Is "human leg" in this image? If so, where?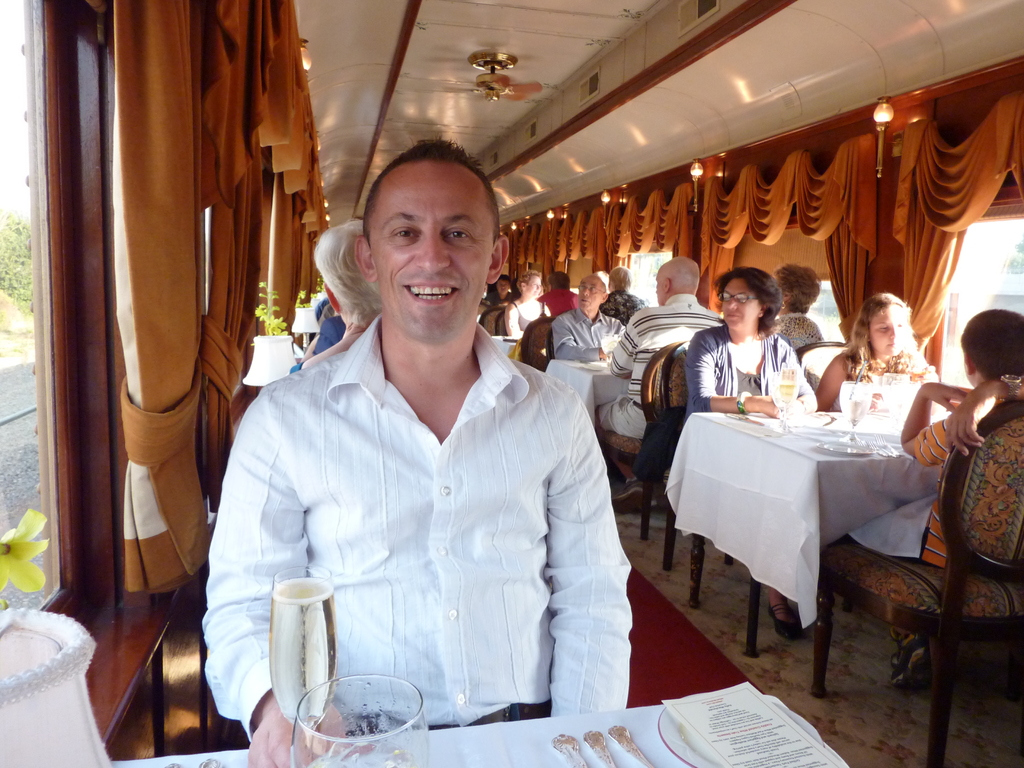
Yes, at x1=767, y1=583, x2=800, y2=643.
